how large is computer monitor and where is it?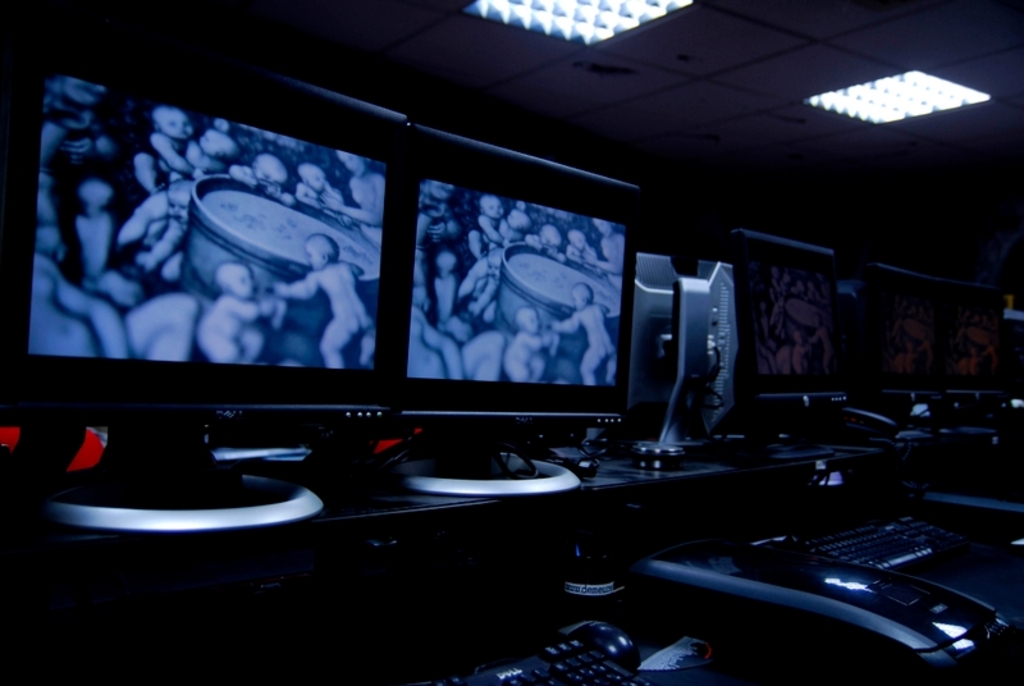
Bounding box: [406,127,634,494].
